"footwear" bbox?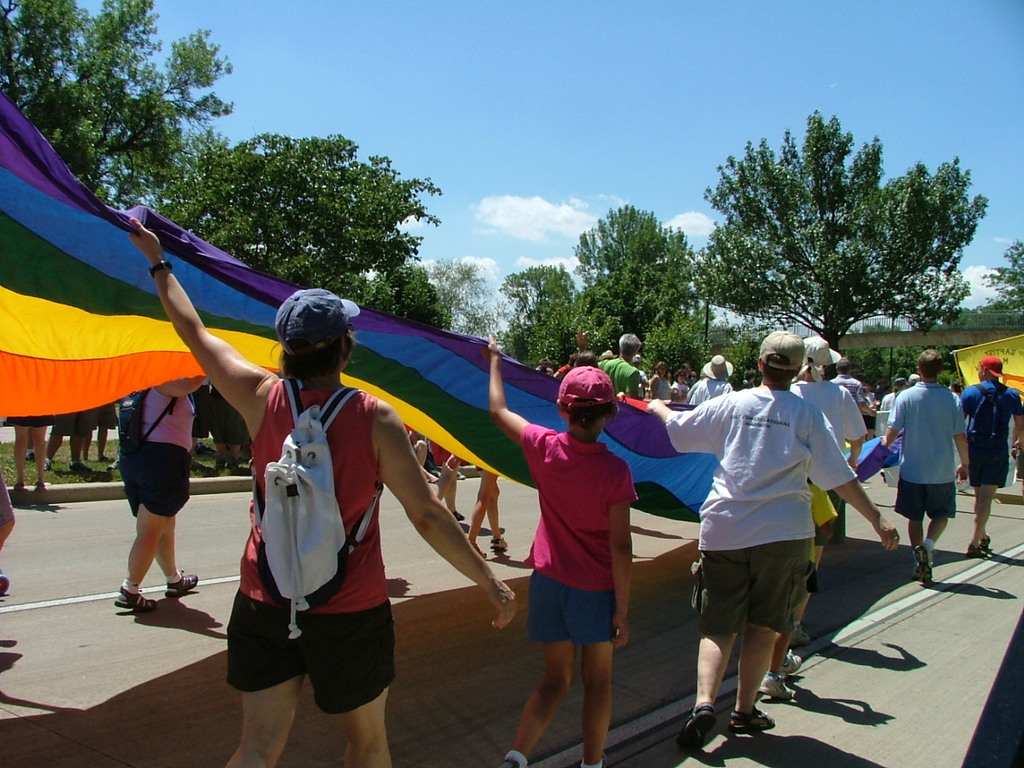
bbox(489, 534, 509, 551)
